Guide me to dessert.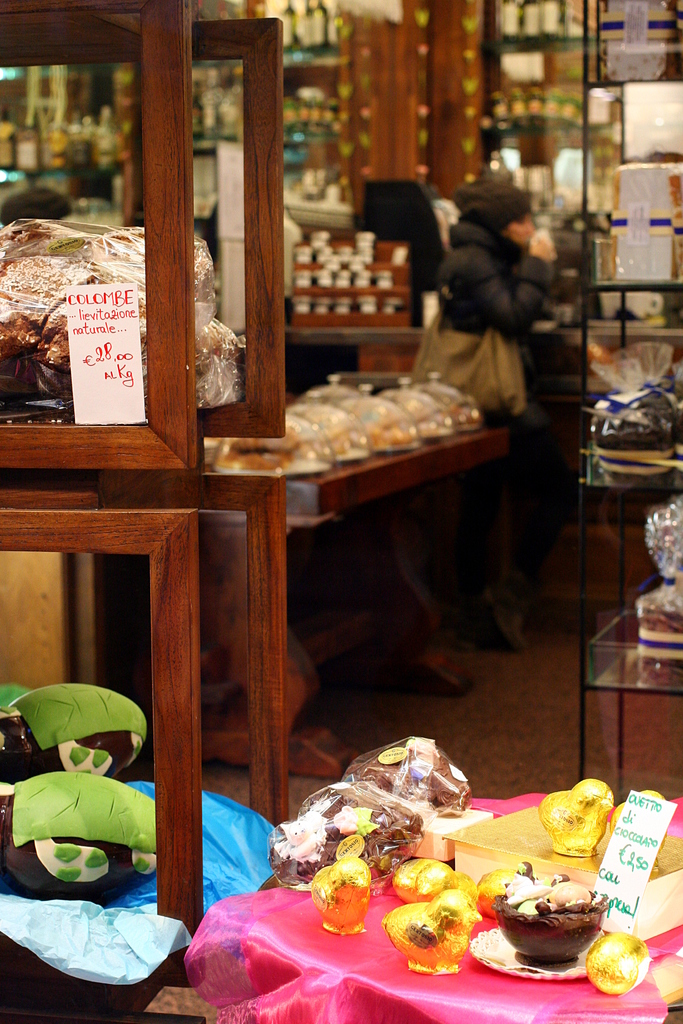
Guidance: bbox=[543, 774, 606, 855].
